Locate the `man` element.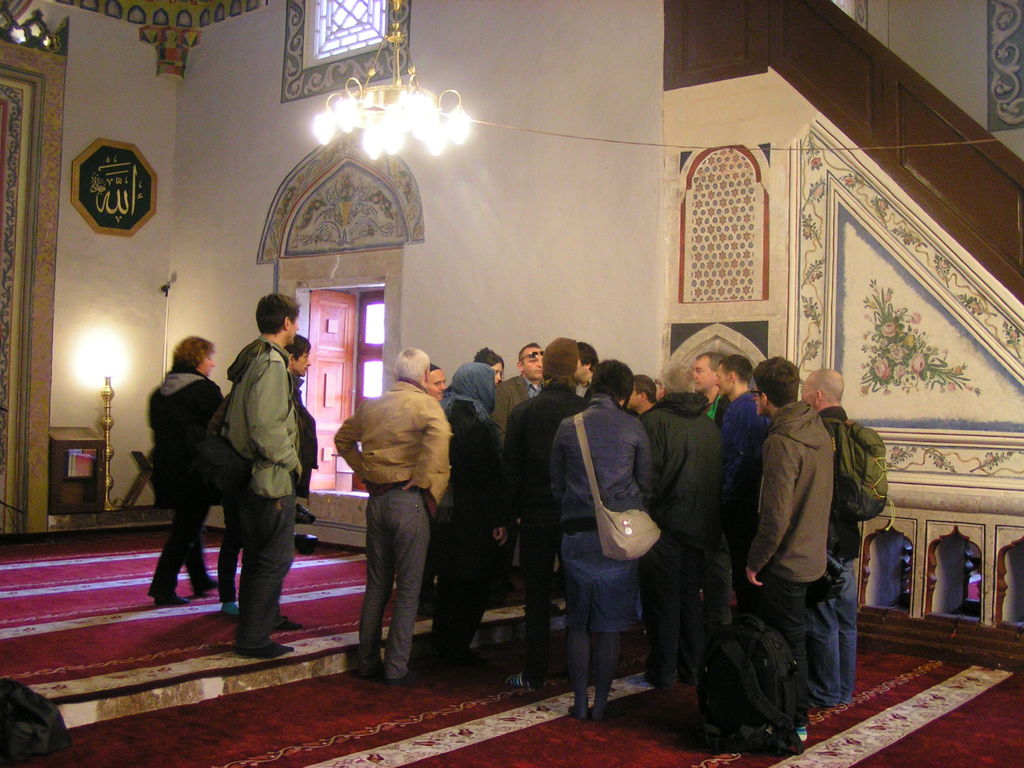
Element bbox: {"x1": 330, "y1": 344, "x2": 451, "y2": 687}.
